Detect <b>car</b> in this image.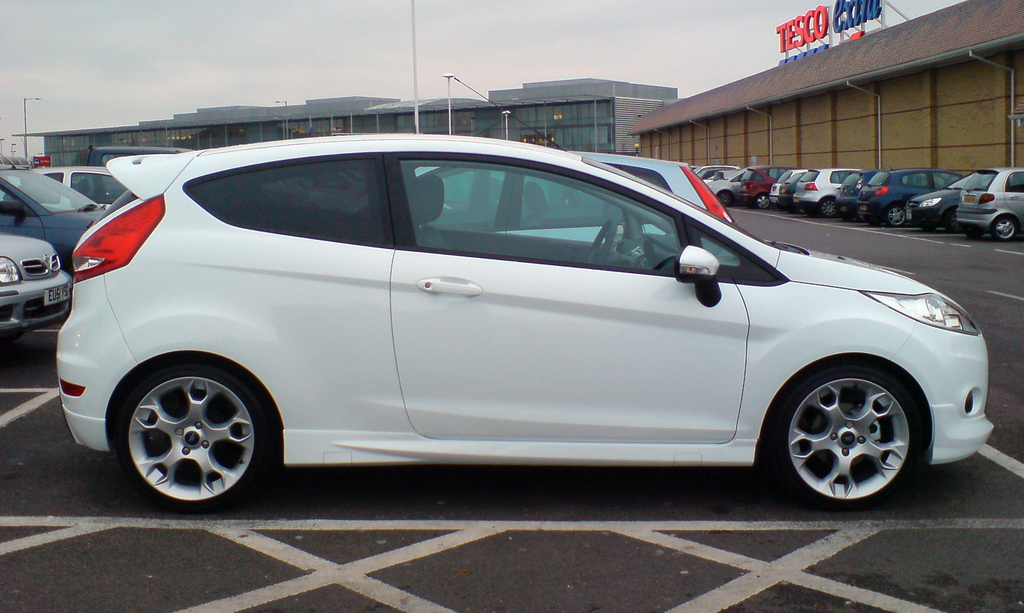
Detection: bbox=(795, 168, 895, 221).
